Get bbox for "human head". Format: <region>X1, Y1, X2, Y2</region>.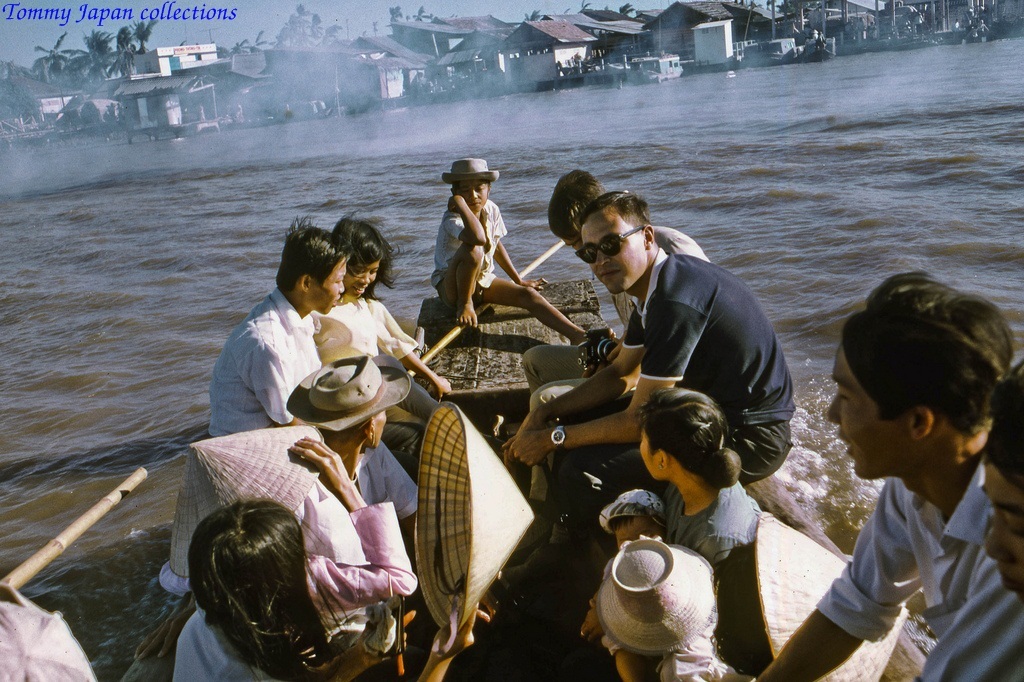
<region>442, 154, 502, 217</region>.
